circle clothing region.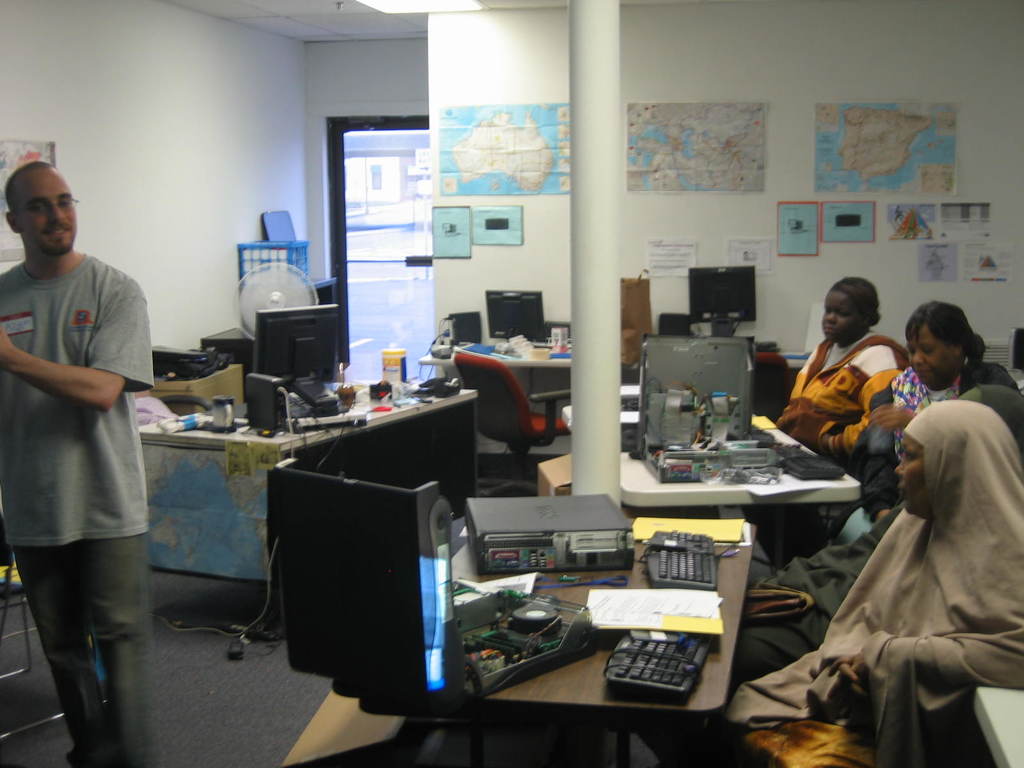
Region: [x1=10, y1=180, x2=164, y2=704].
